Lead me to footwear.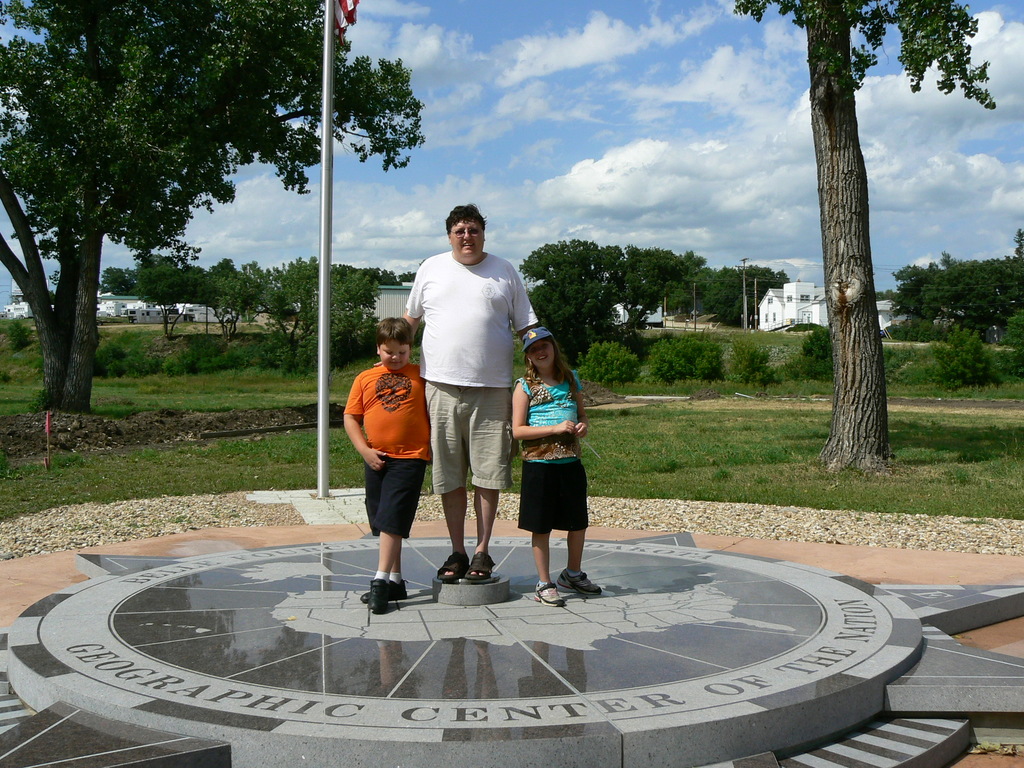
Lead to BBox(431, 548, 472, 579).
